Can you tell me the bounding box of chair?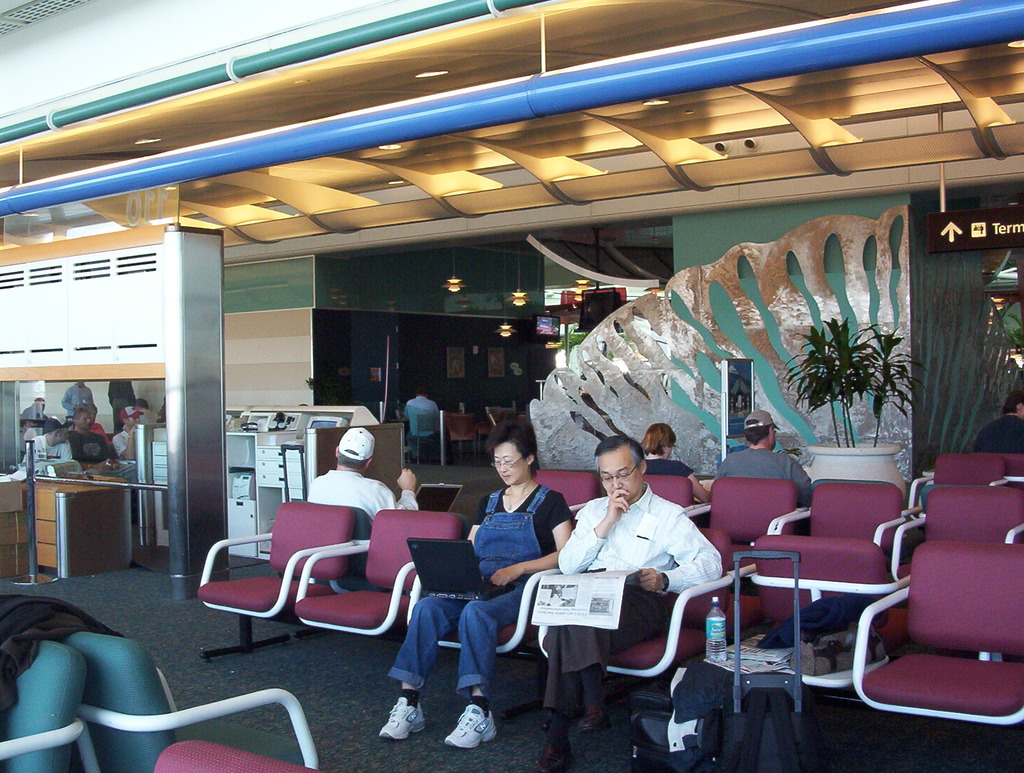
l=54, t=626, r=317, b=772.
